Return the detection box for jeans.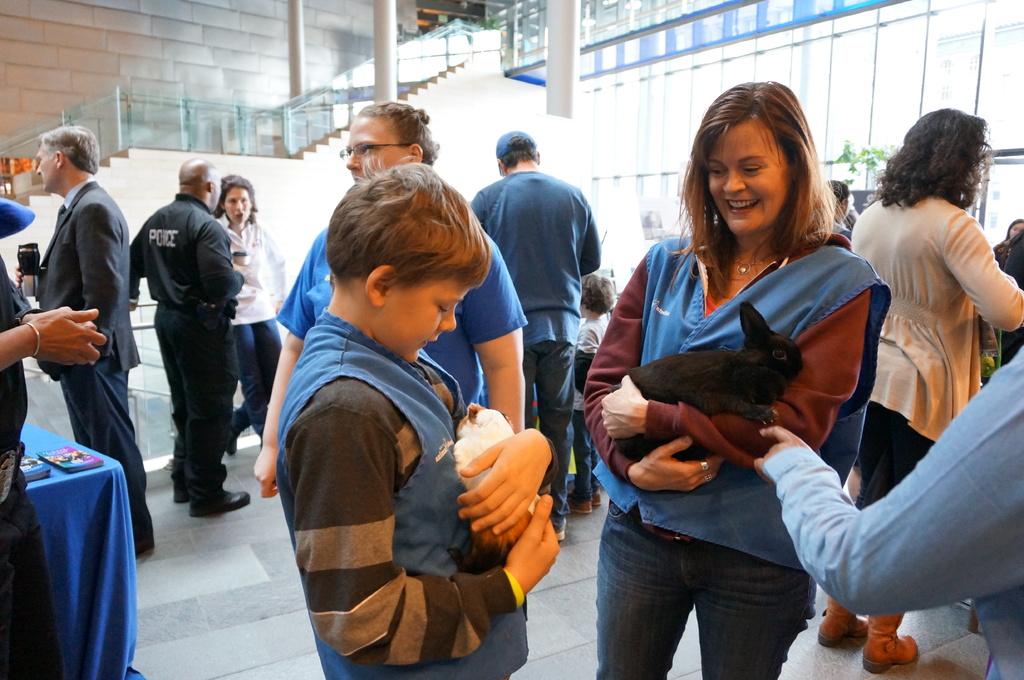
box(155, 312, 246, 490).
